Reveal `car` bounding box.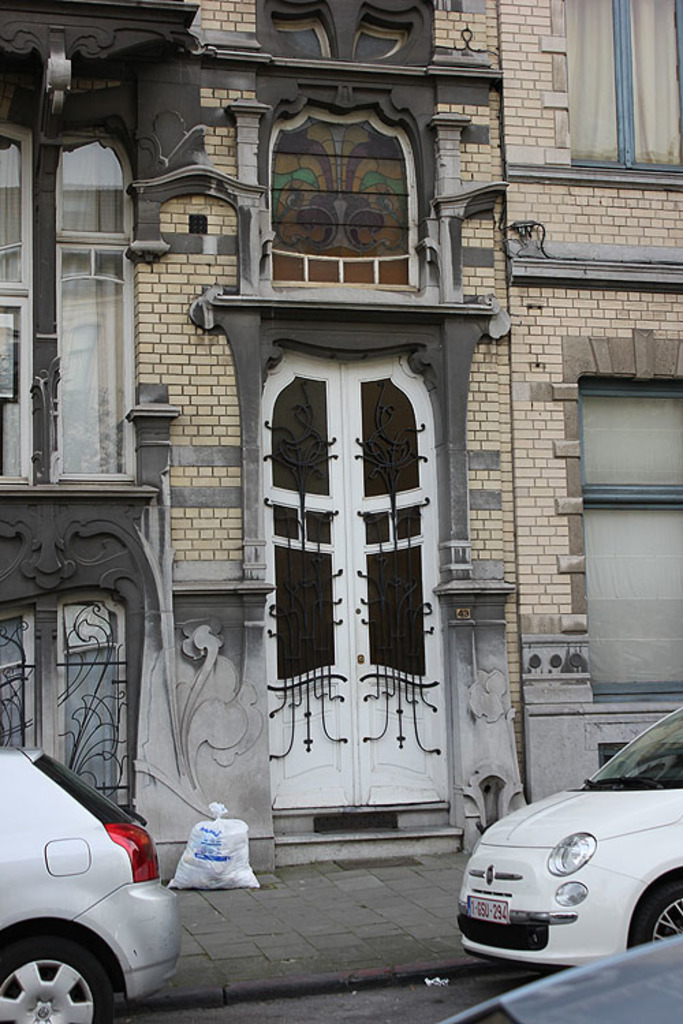
Revealed: x1=0 y1=750 x2=180 y2=1023.
